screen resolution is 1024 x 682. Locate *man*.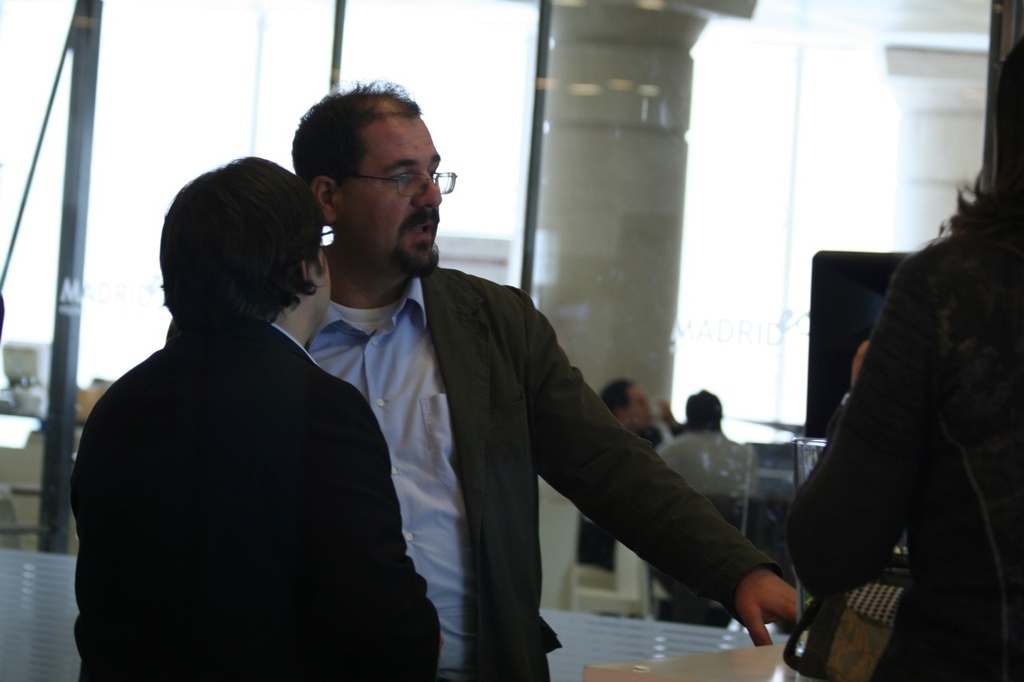
pyautogui.locateOnScreen(76, 150, 442, 681).
